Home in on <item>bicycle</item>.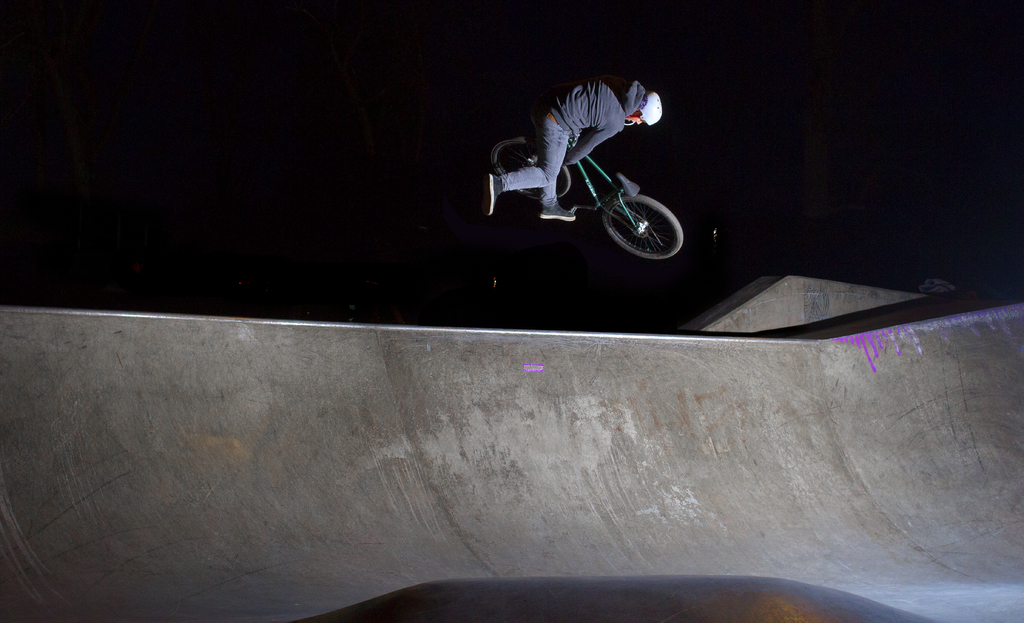
Homed in at l=461, t=103, r=691, b=254.
